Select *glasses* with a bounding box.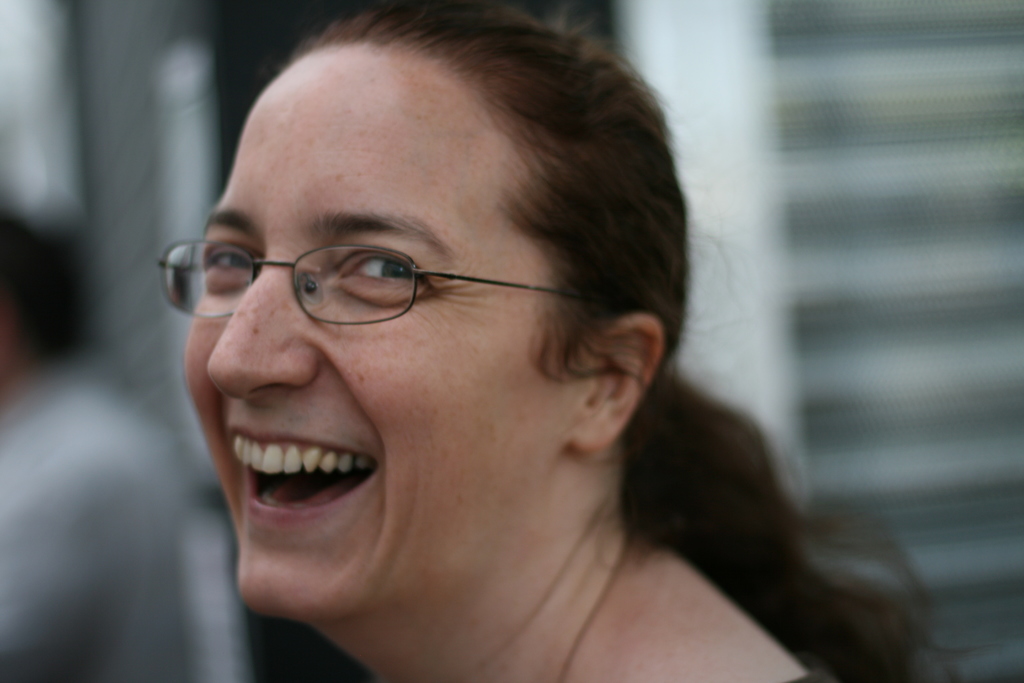
(x1=179, y1=201, x2=611, y2=331).
